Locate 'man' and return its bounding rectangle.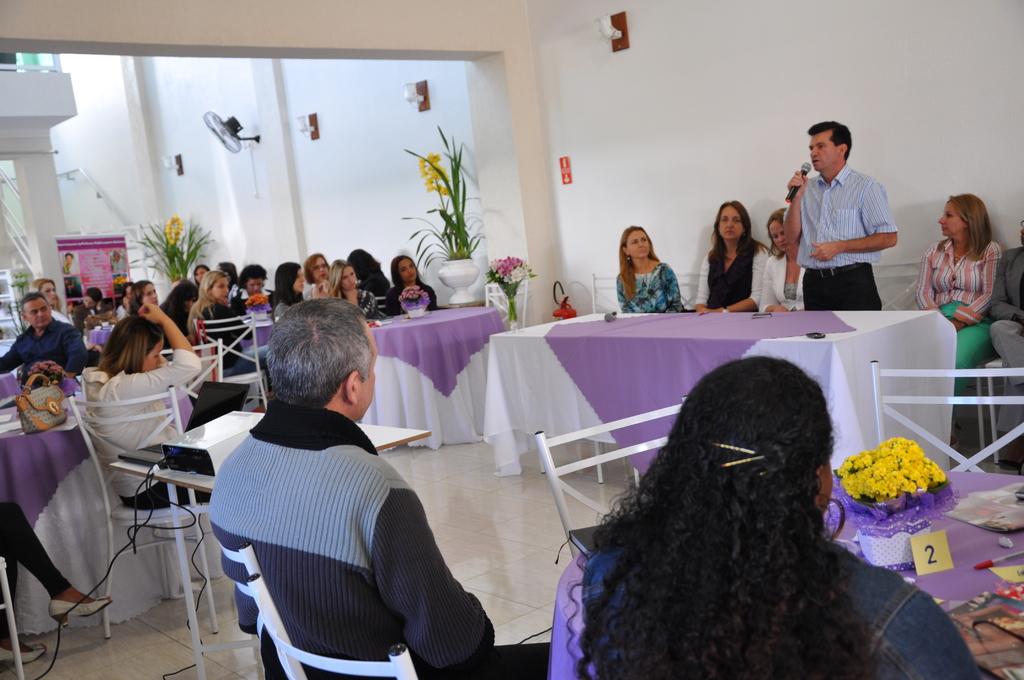
bbox(0, 291, 98, 382).
